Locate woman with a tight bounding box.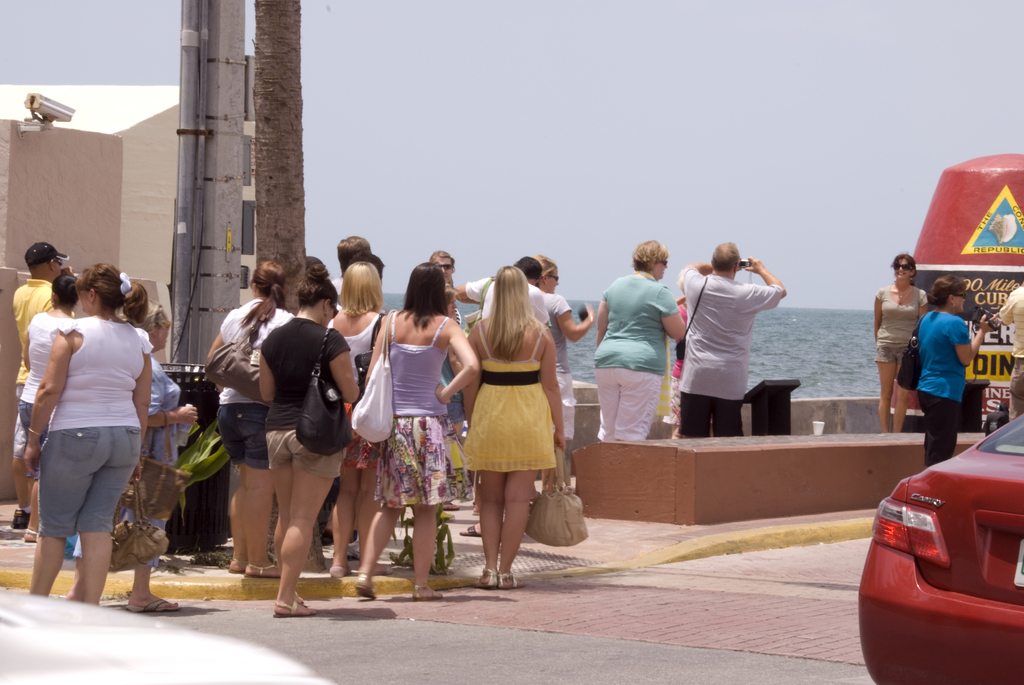
bbox=[360, 261, 481, 609].
